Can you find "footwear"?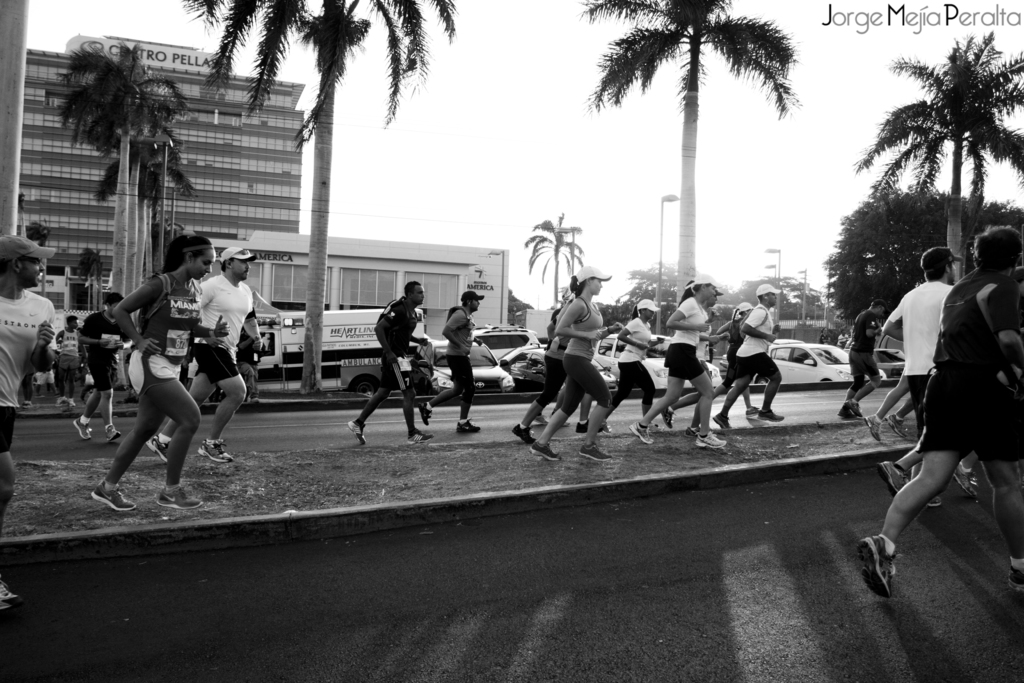
Yes, bounding box: 198,436,232,464.
